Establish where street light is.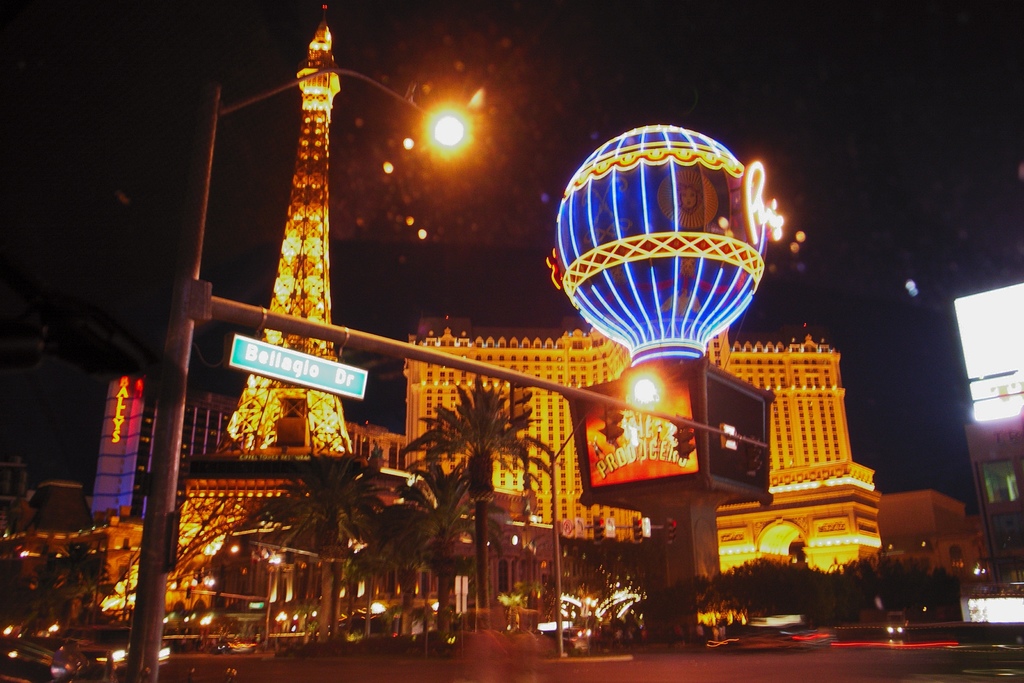
Established at {"x1": 113, "y1": 52, "x2": 472, "y2": 682}.
